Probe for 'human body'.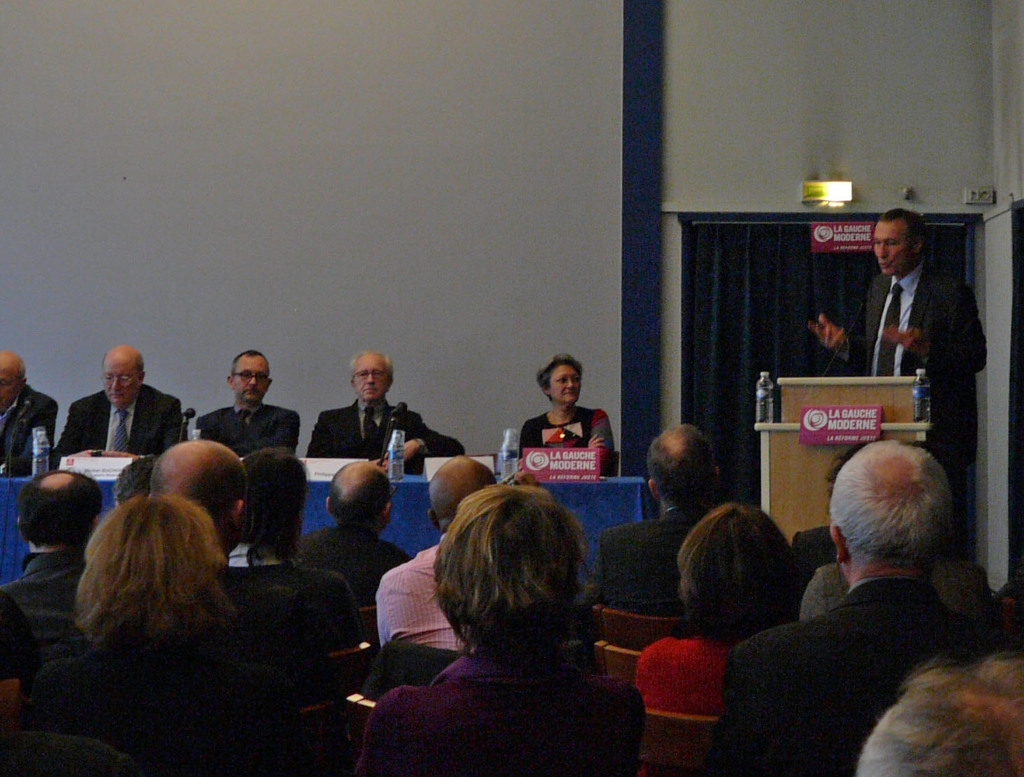
Probe result: 794/560/1006/630.
